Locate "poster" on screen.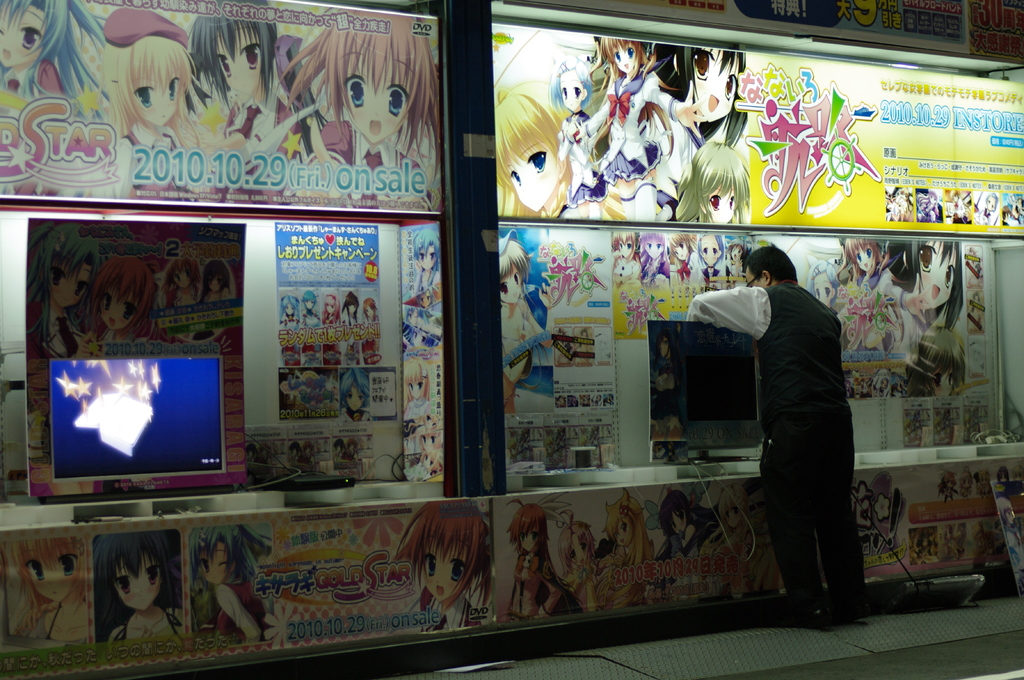
On screen at <region>401, 219, 447, 480</region>.
